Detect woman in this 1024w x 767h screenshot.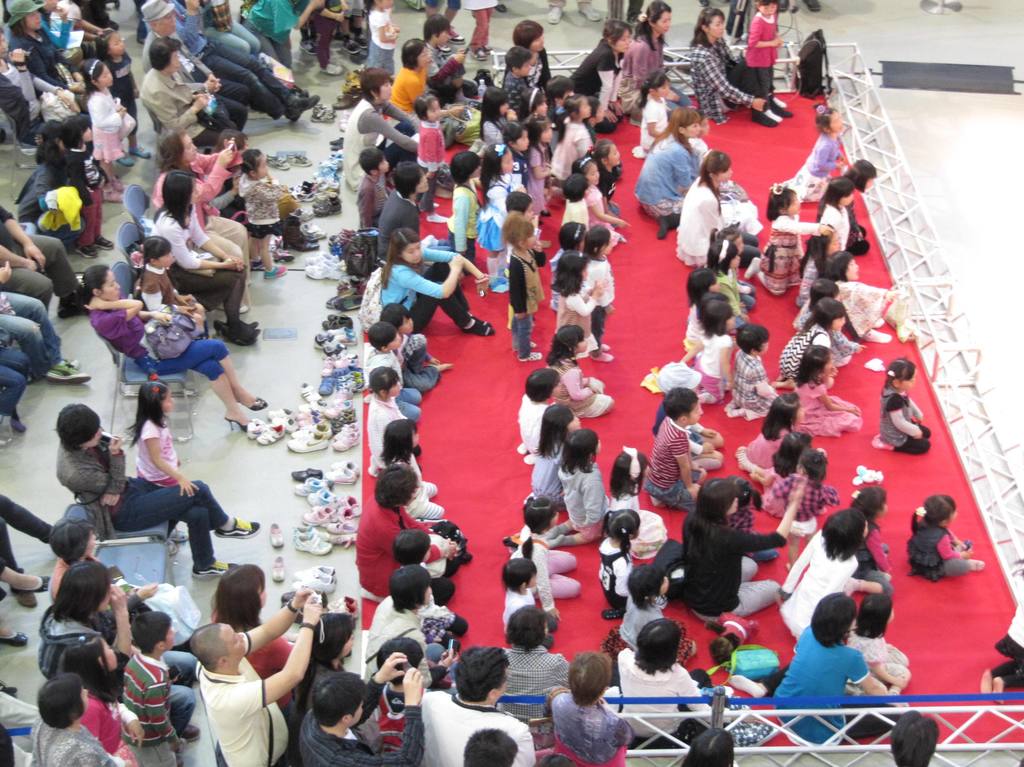
Detection: region(68, 263, 266, 427).
